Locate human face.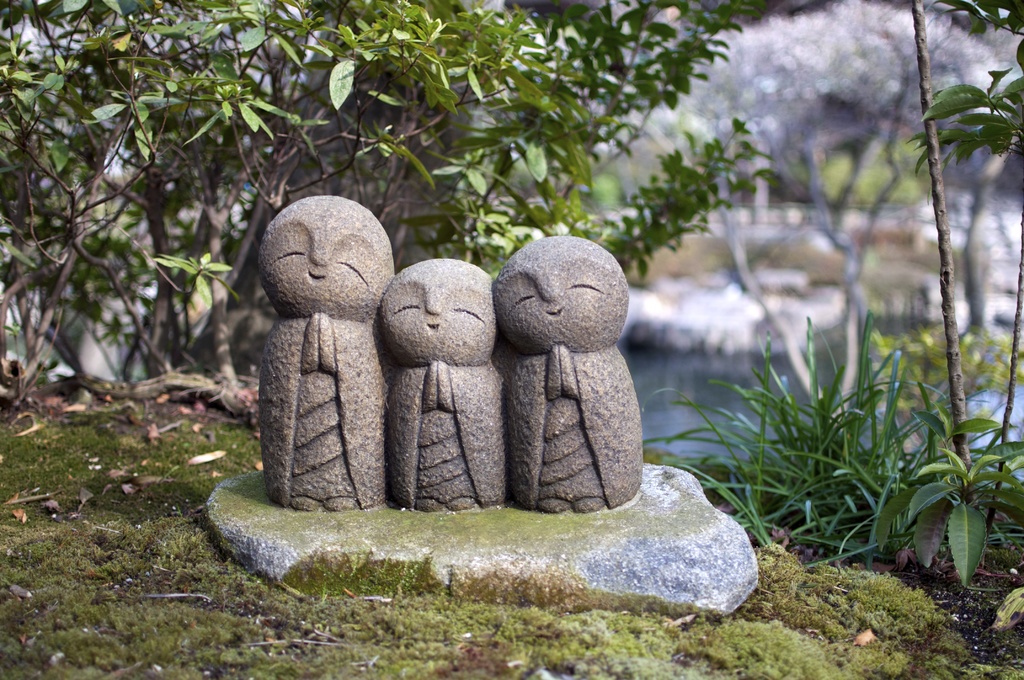
Bounding box: (381, 273, 493, 366).
